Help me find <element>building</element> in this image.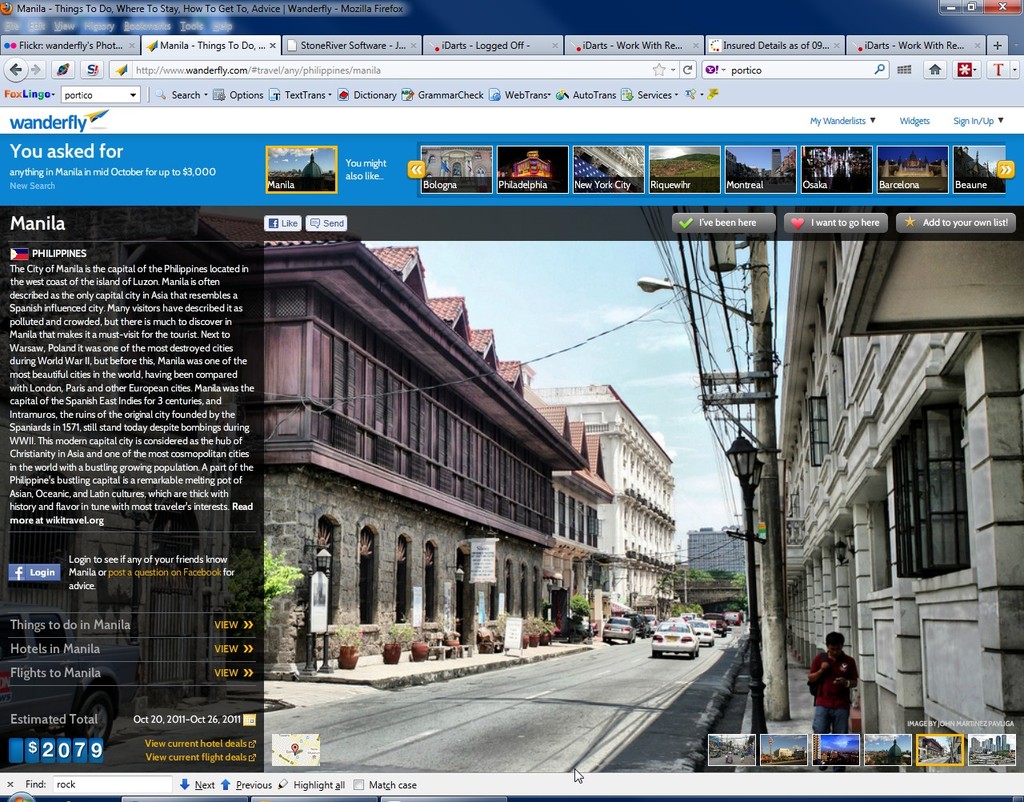
Found it: 547,425,606,636.
